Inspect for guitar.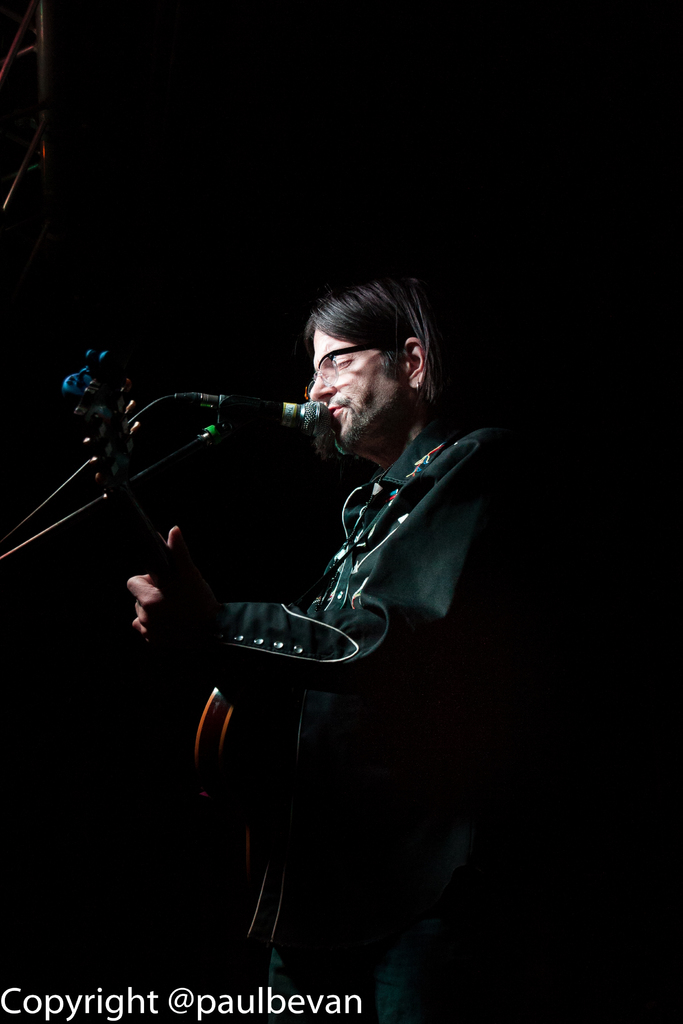
Inspection: (49,328,305,902).
